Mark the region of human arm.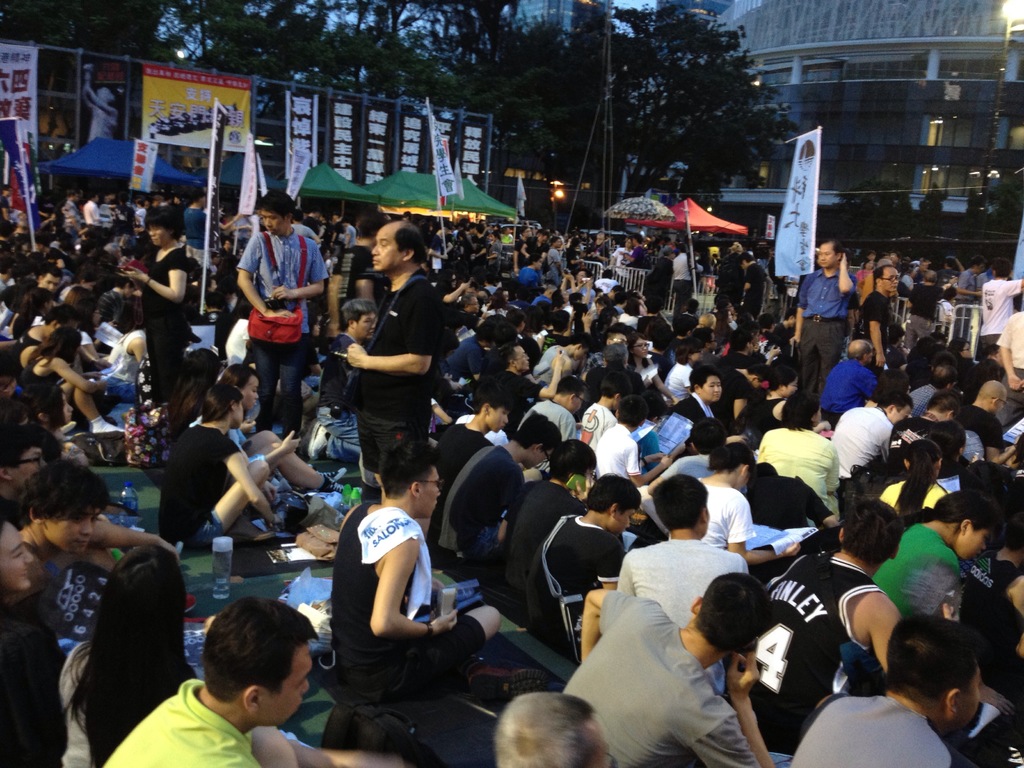
Region: left=53, top=356, right=104, bottom=388.
